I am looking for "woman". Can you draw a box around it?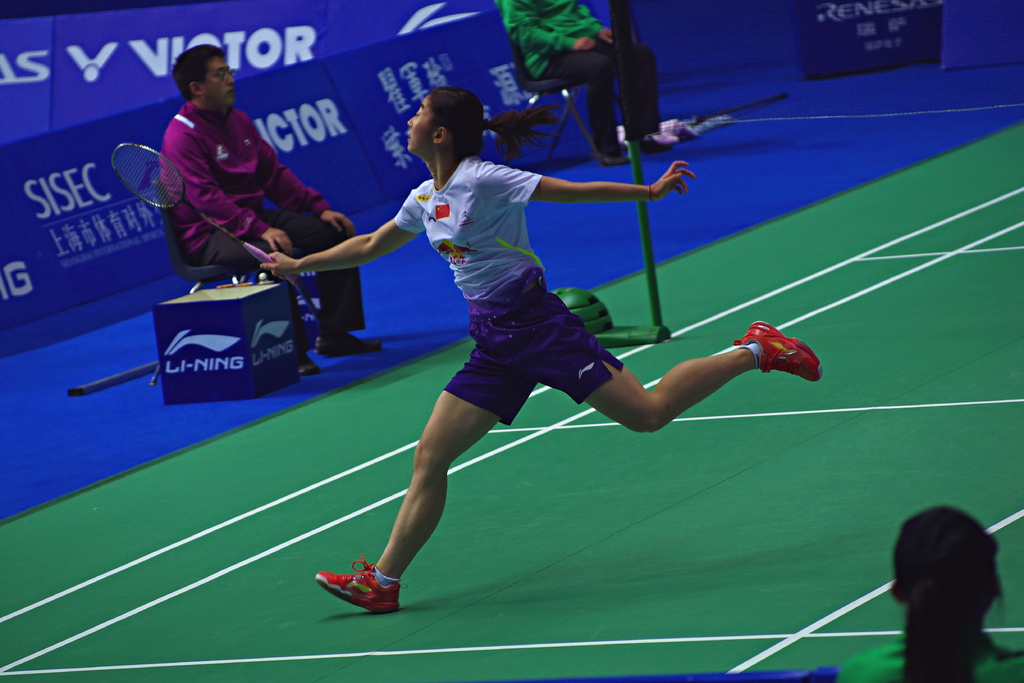
Sure, the bounding box is 834,500,1023,682.
